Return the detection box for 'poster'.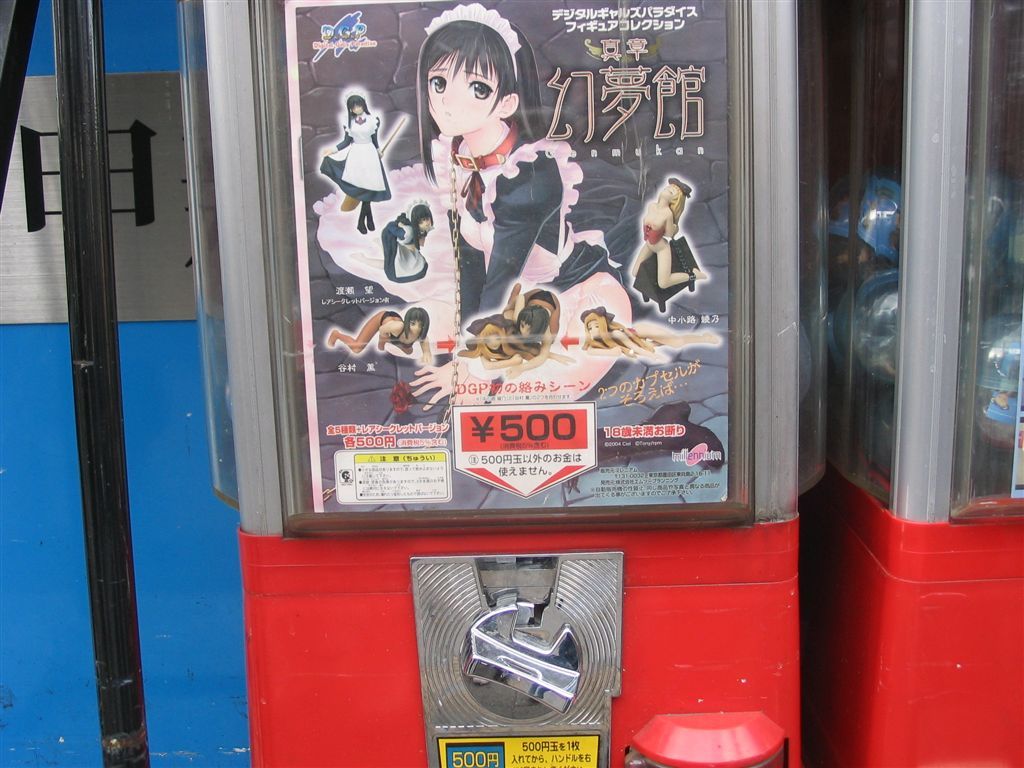
Rect(284, 0, 731, 509).
